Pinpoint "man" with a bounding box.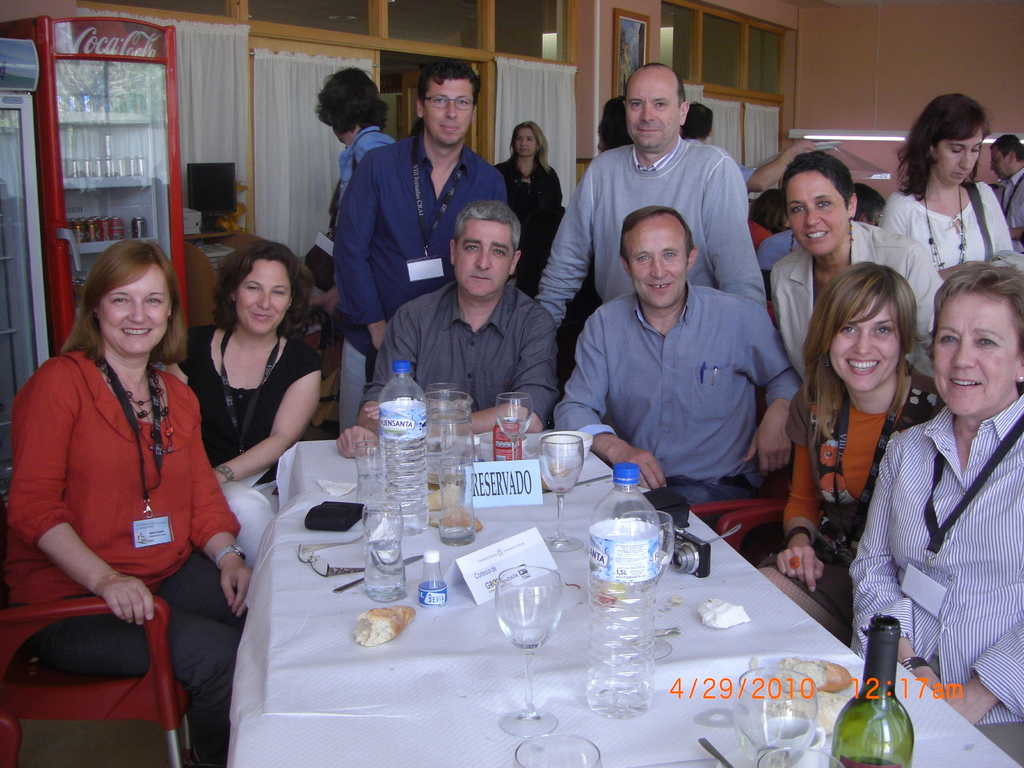
box(995, 134, 1023, 257).
